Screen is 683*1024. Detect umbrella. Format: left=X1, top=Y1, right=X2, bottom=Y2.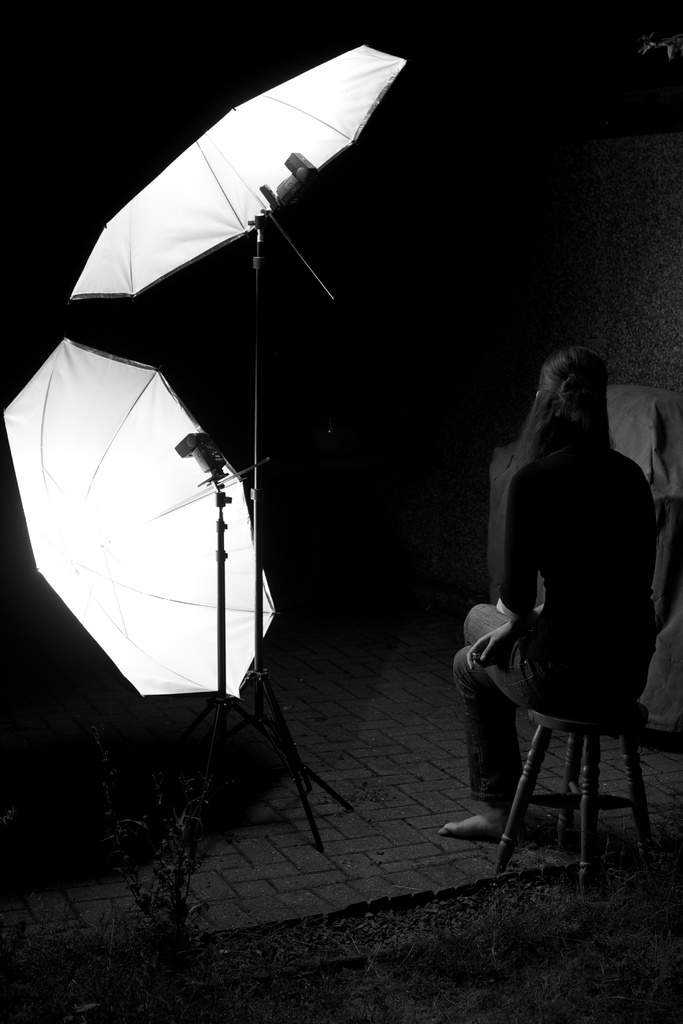
left=65, top=40, right=415, bottom=307.
